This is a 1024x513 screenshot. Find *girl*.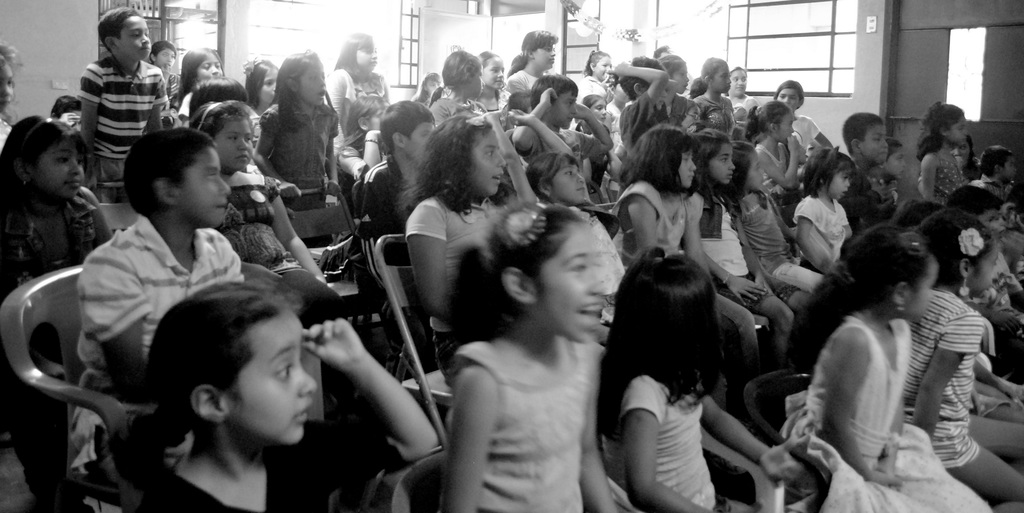
Bounding box: <bbox>0, 35, 30, 145</bbox>.
